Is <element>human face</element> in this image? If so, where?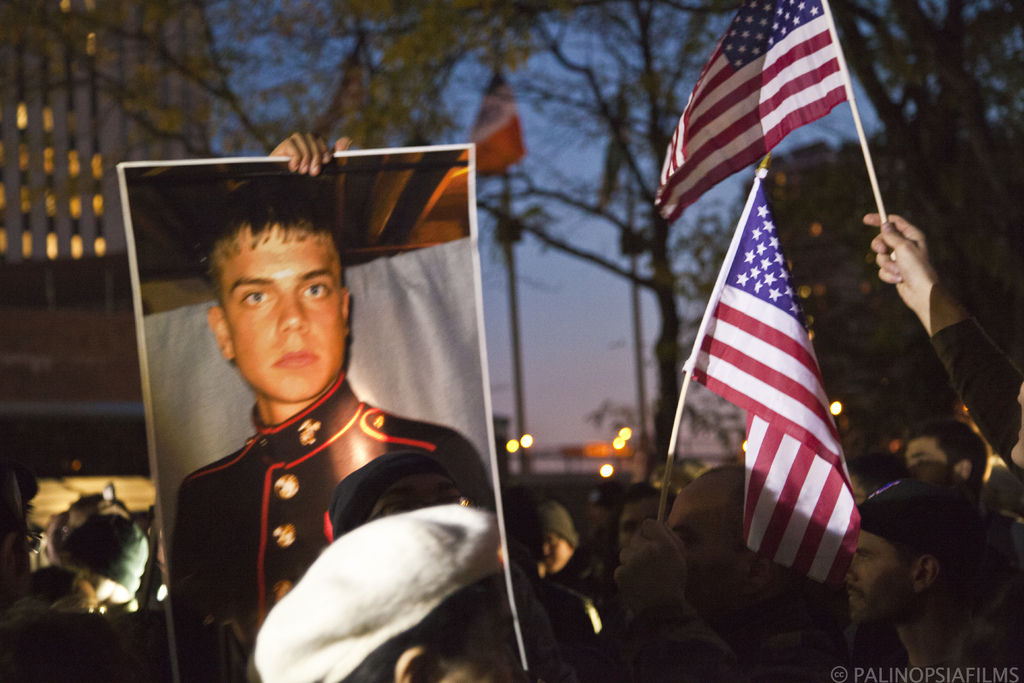
Yes, at detection(844, 529, 911, 627).
